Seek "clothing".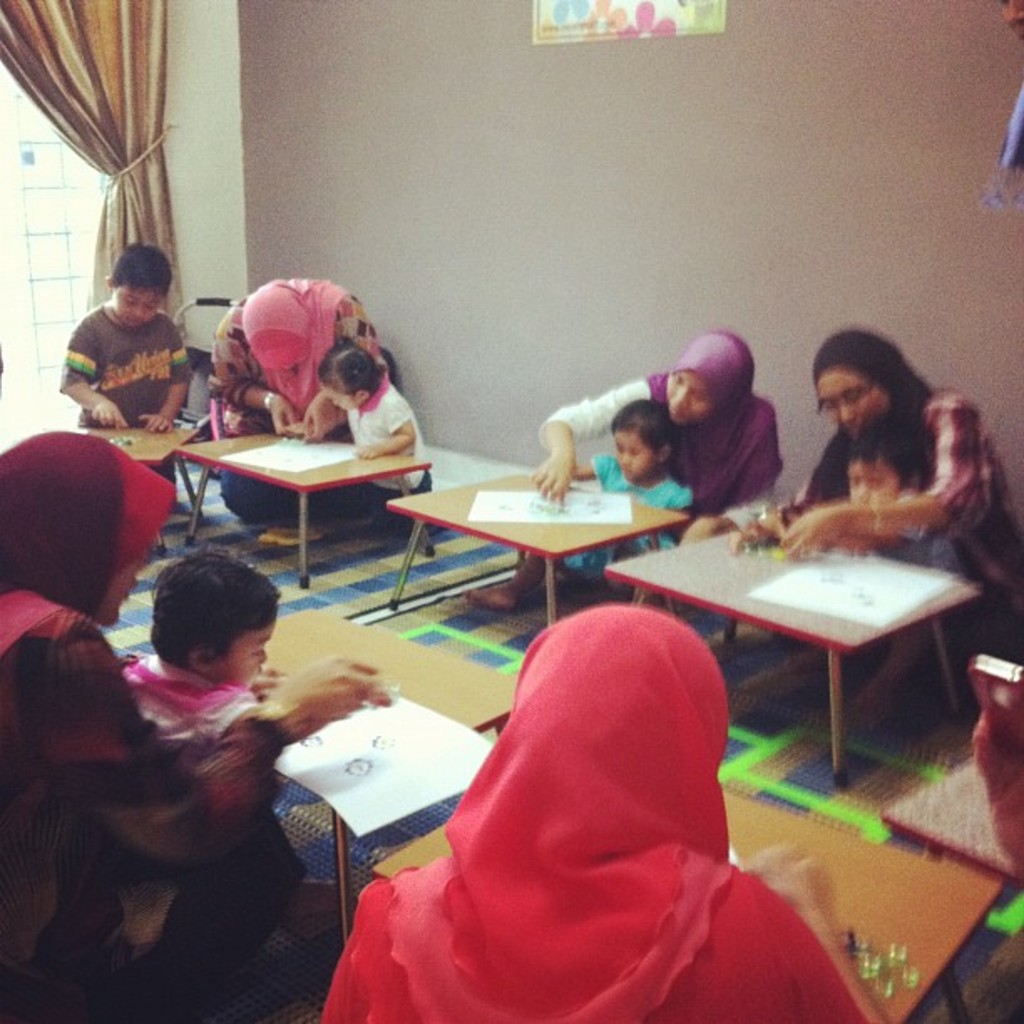
l=124, t=653, r=274, b=740.
